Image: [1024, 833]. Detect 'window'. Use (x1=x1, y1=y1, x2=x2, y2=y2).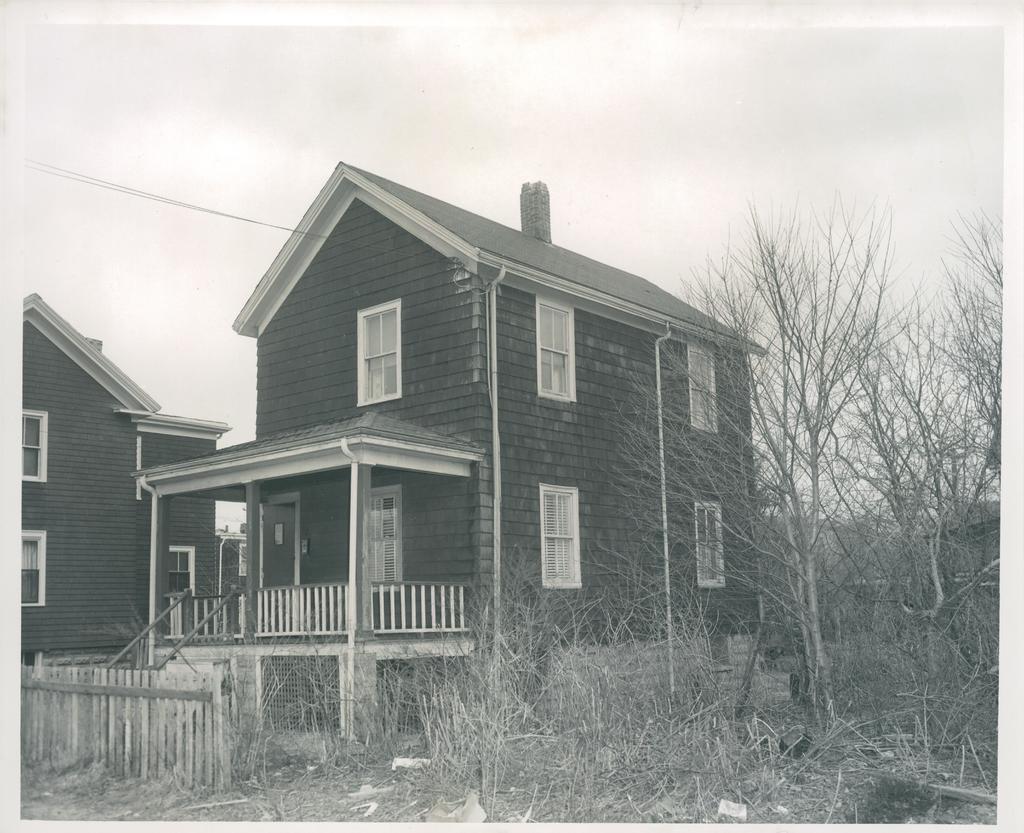
(x1=533, y1=291, x2=579, y2=401).
